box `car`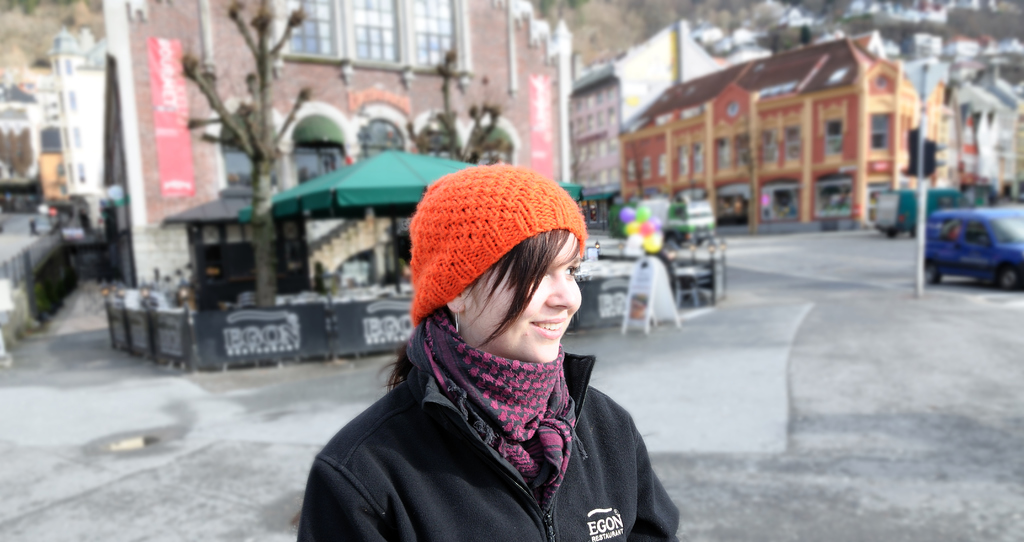
x1=914, y1=190, x2=1023, y2=284
